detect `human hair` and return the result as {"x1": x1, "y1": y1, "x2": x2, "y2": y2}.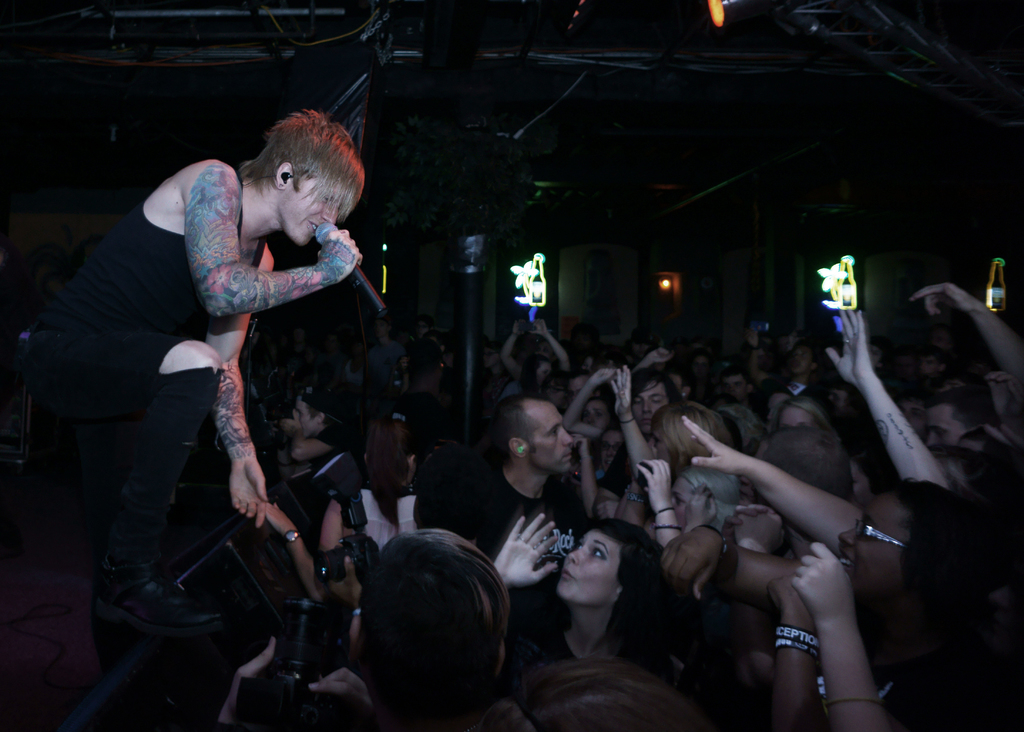
{"x1": 564, "y1": 364, "x2": 593, "y2": 380}.
